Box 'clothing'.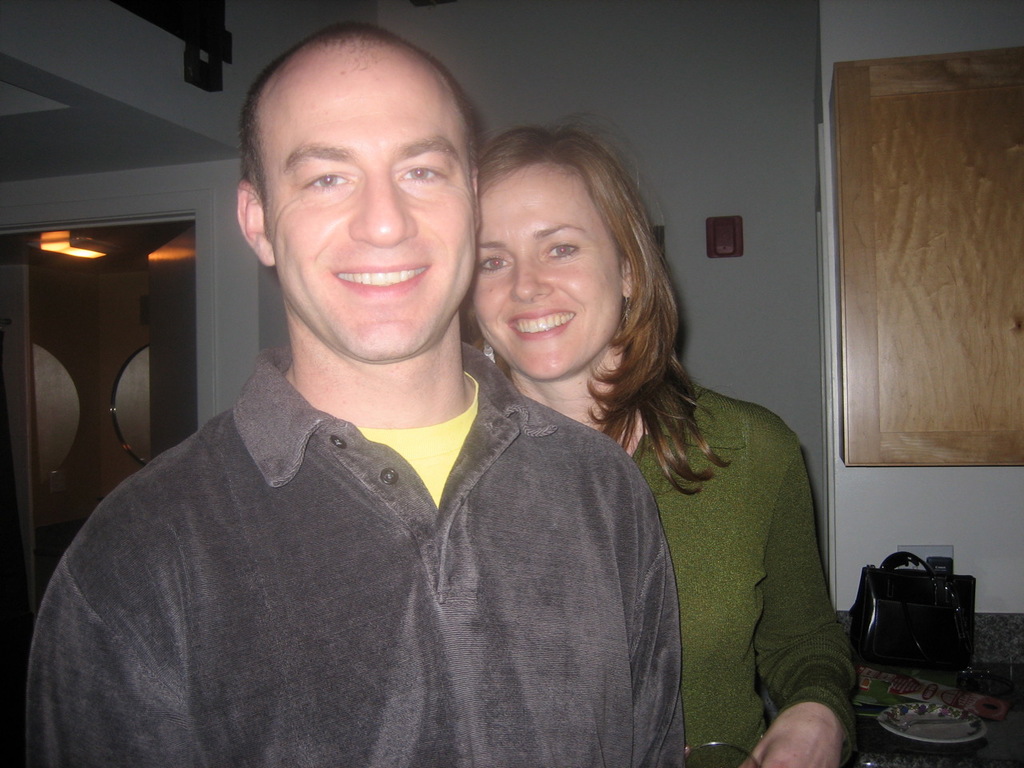
bbox=(24, 333, 686, 767).
